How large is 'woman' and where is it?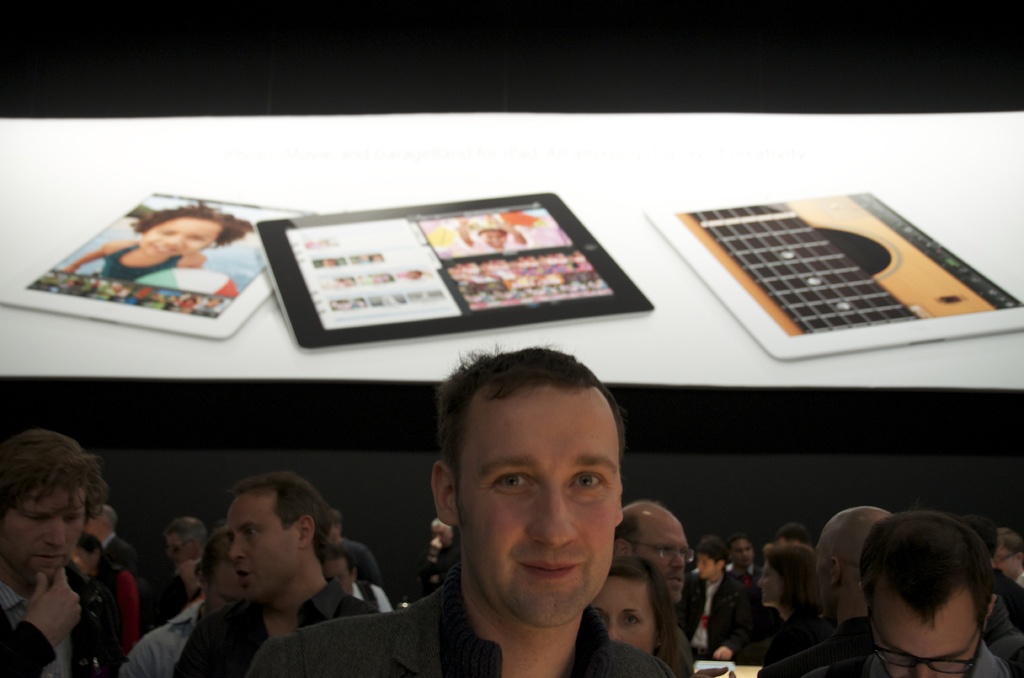
Bounding box: select_region(751, 549, 826, 663).
